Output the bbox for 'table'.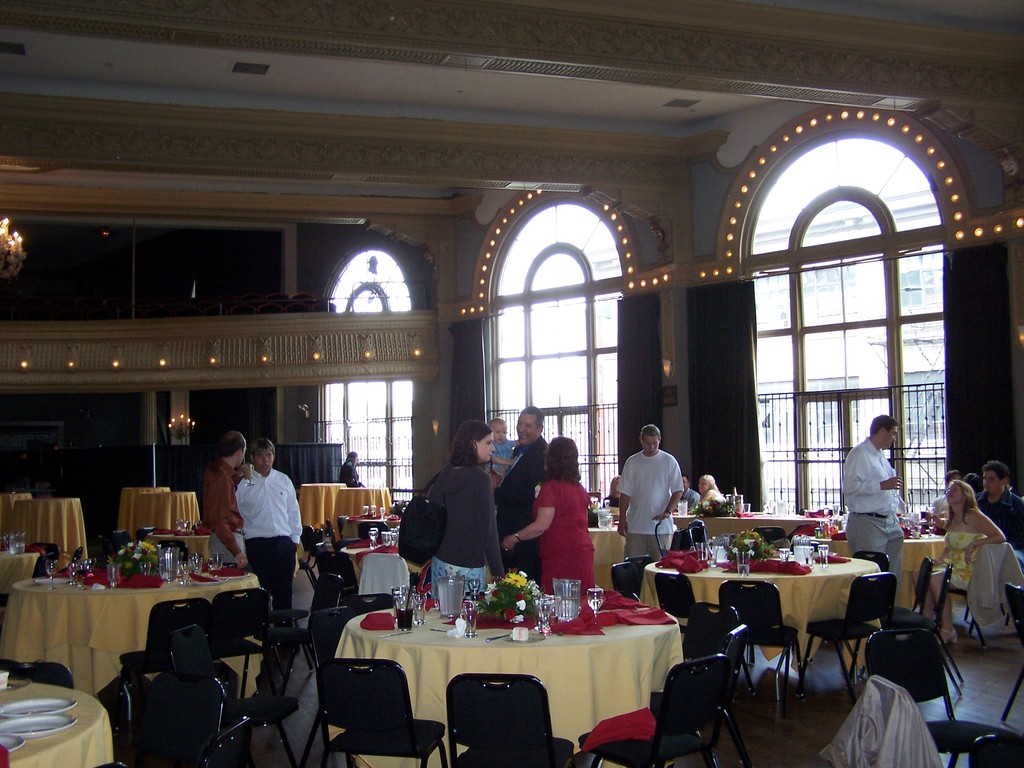
x1=125 y1=495 x2=202 y2=536.
